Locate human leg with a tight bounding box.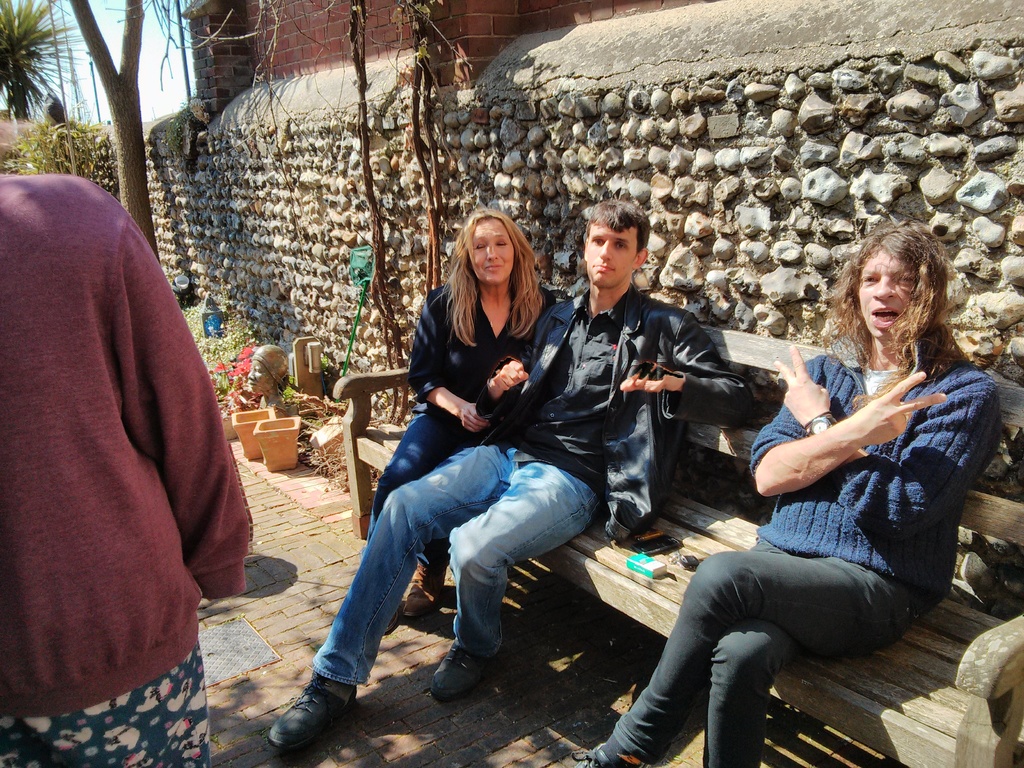
bbox(568, 548, 919, 765).
